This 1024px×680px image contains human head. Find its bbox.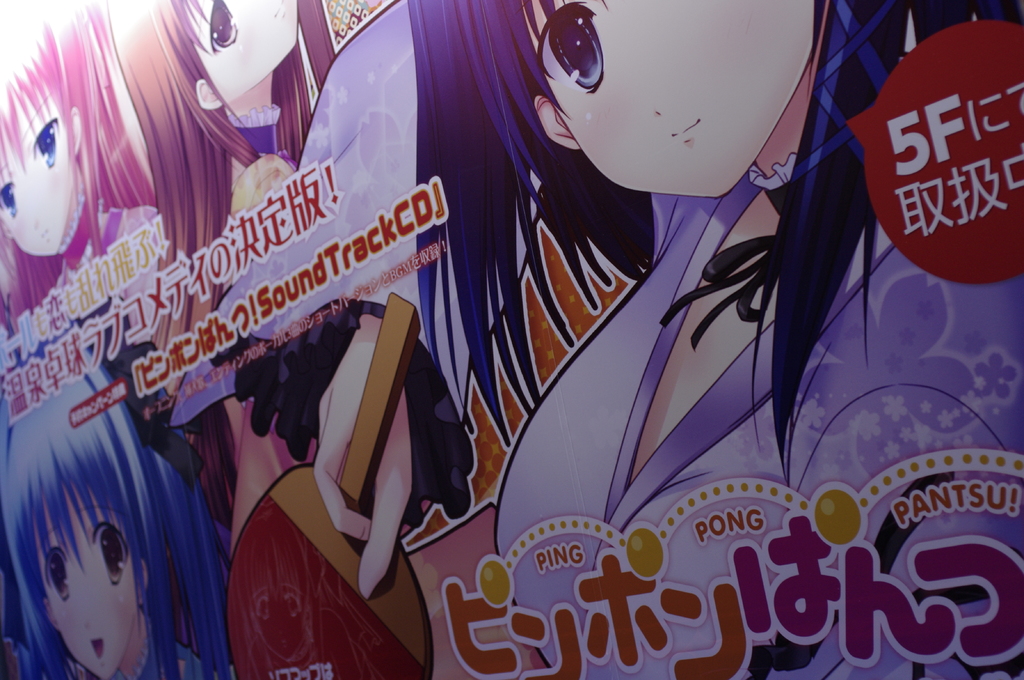
box=[102, 0, 296, 109].
